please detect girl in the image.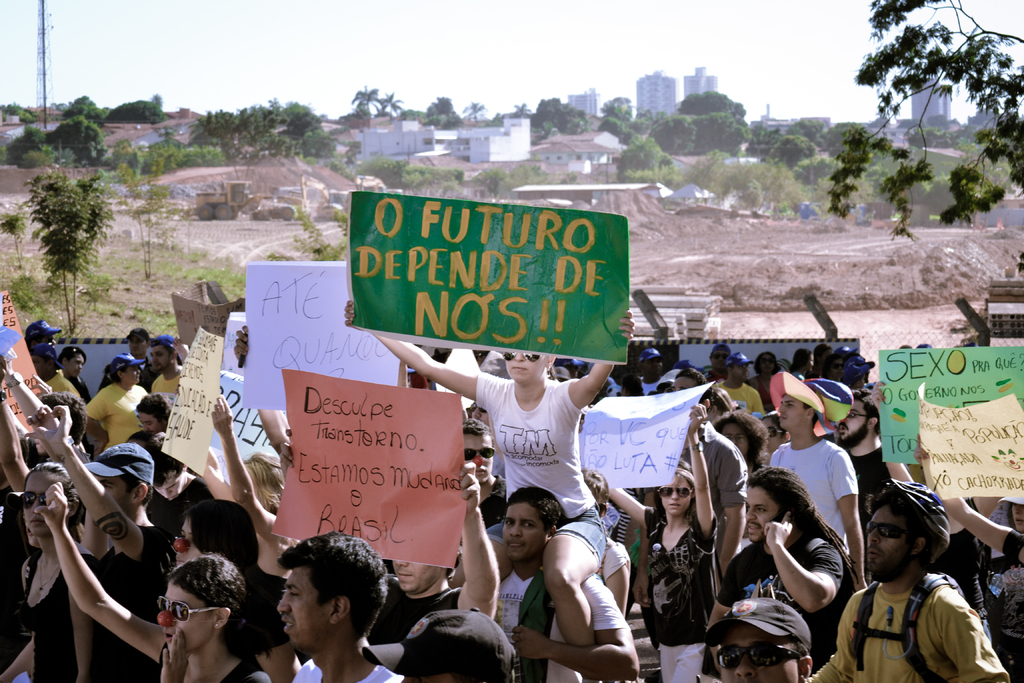
[left=35, top=481, right=270, bottom=682].
